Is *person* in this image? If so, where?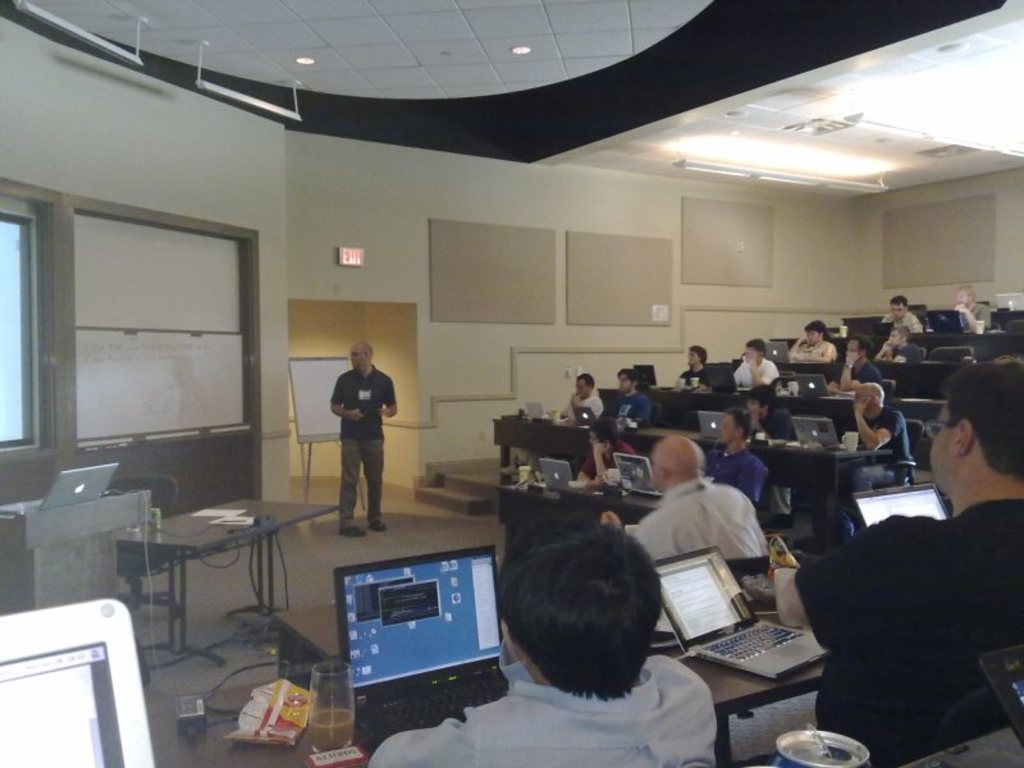
Yes, at l=786, t=317, r=837, b=365.
